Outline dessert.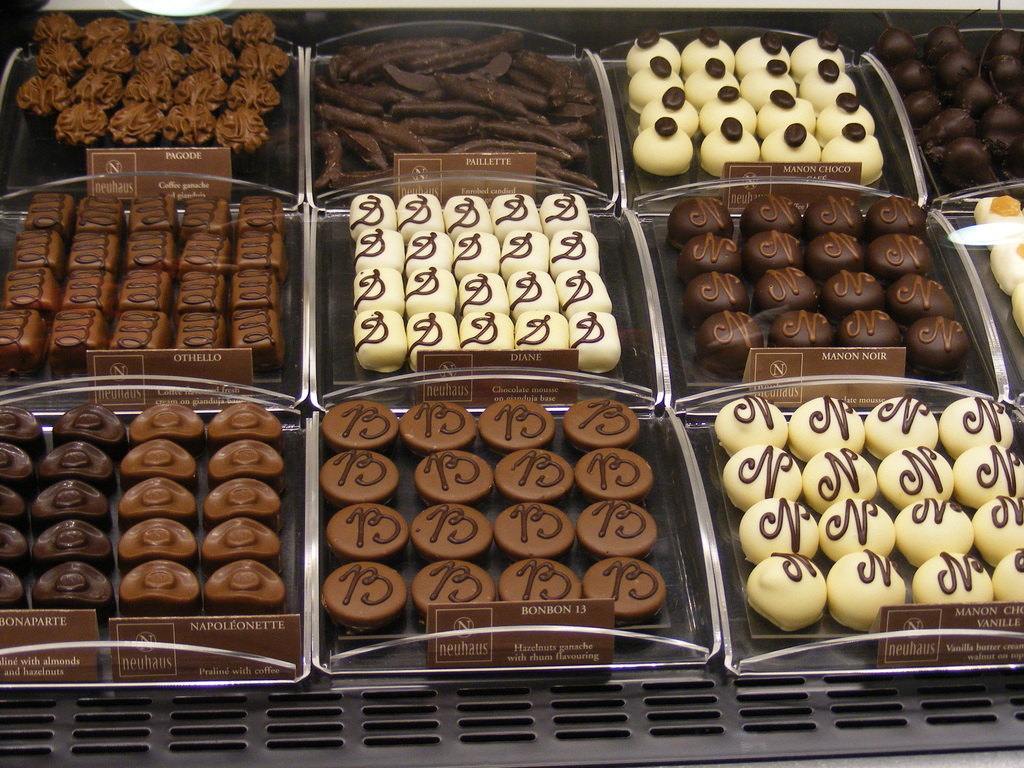
Outline: left=36, top=564, right=111, bottom=600.
